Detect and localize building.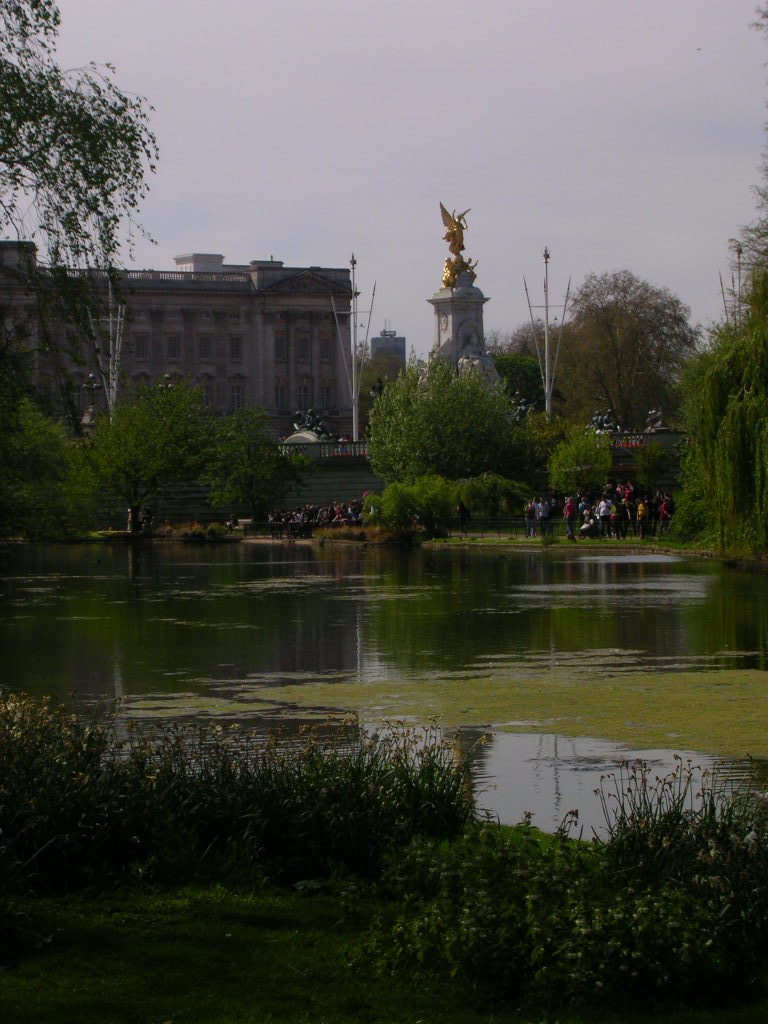
Localized at 369:333:406:384.
